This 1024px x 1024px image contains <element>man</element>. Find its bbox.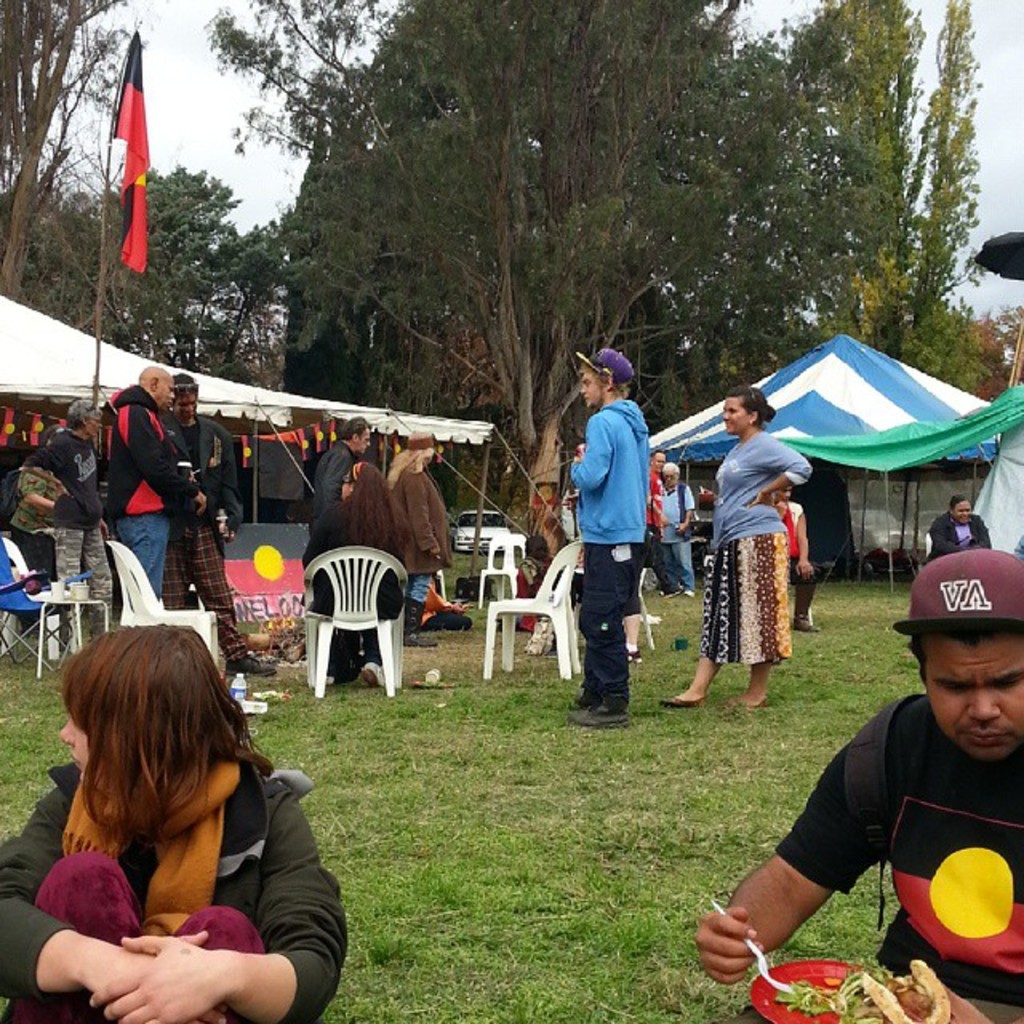
crop(646, 448, 682, 610).
